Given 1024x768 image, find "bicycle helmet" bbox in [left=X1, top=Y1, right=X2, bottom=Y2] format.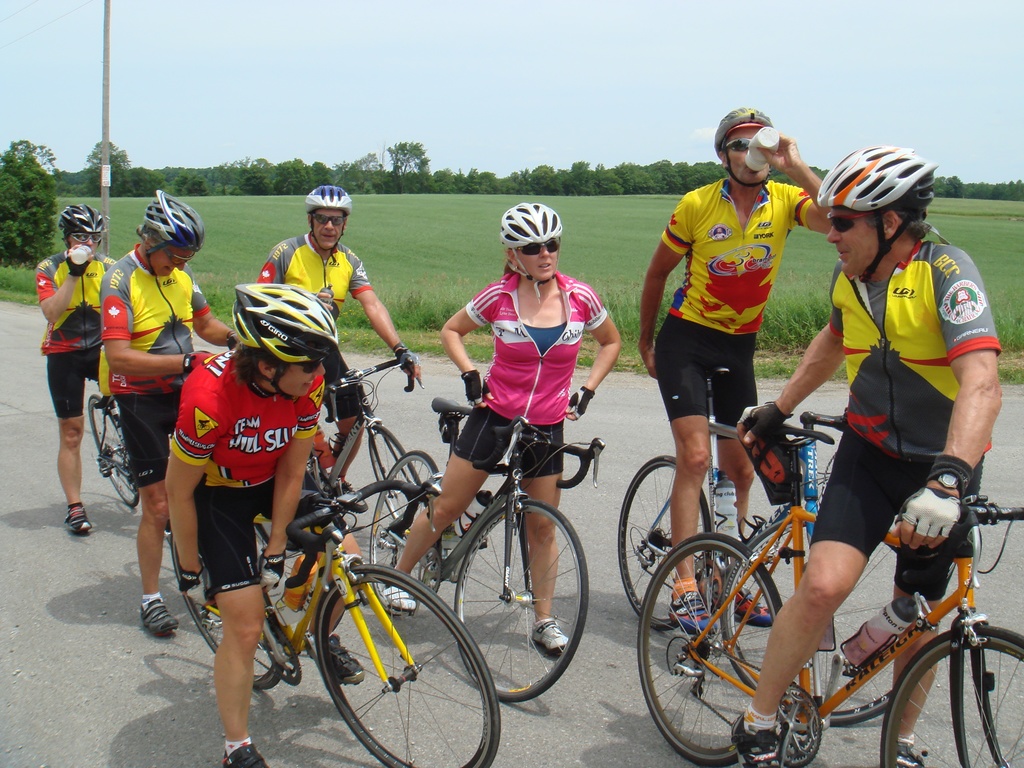
[left=715, top=109, right=774, bottom=187].
